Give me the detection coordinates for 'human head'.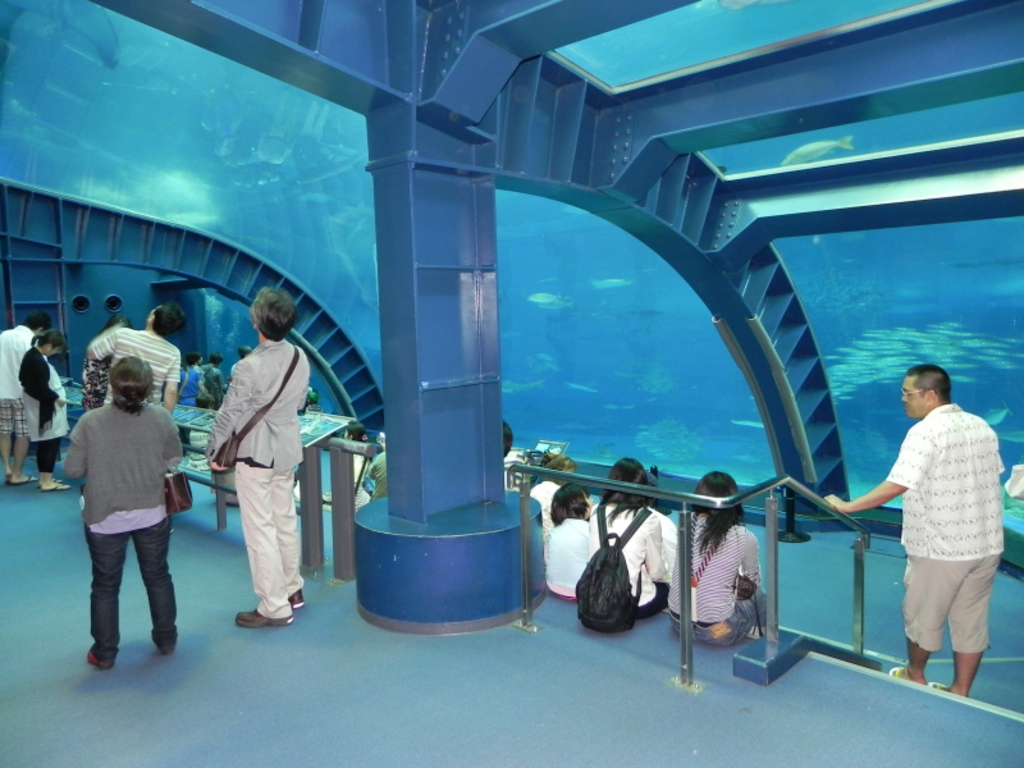
{"x1": 552, "y1": 479, "x2": 589, "y2": 512}.
